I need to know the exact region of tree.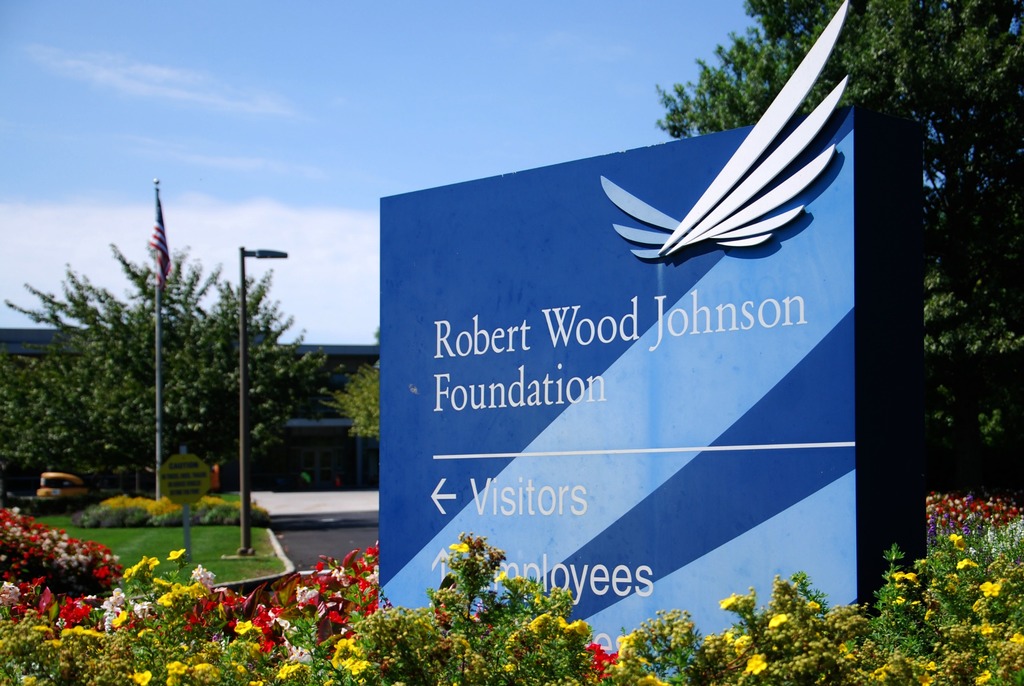
Region: <region>319, 364, 381, 443</region>.
